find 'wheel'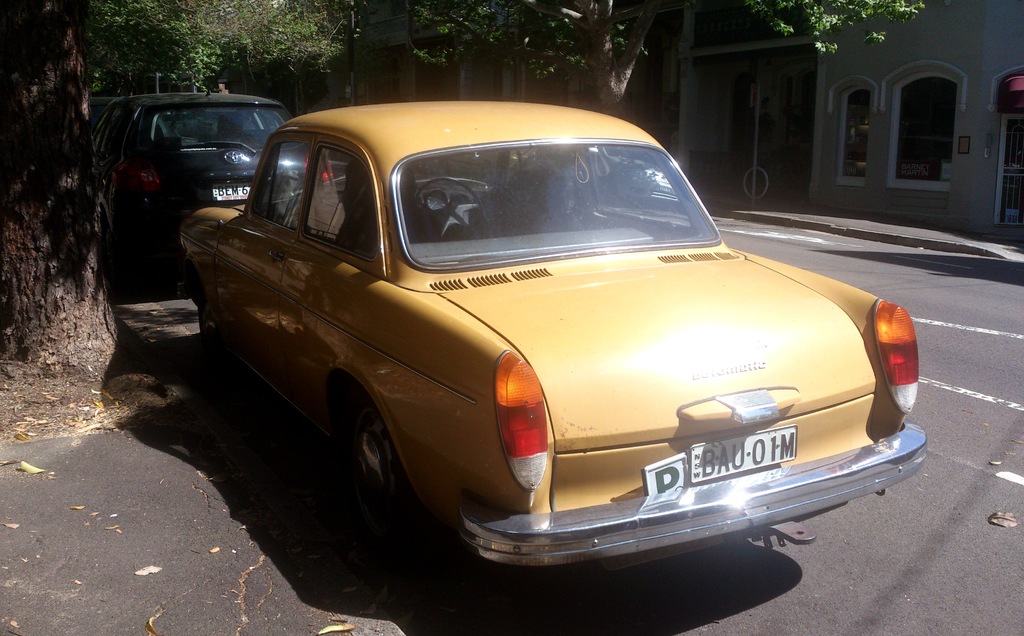
{"x1": 333, "y1": 392, "x2": 408, "y2": 519}
